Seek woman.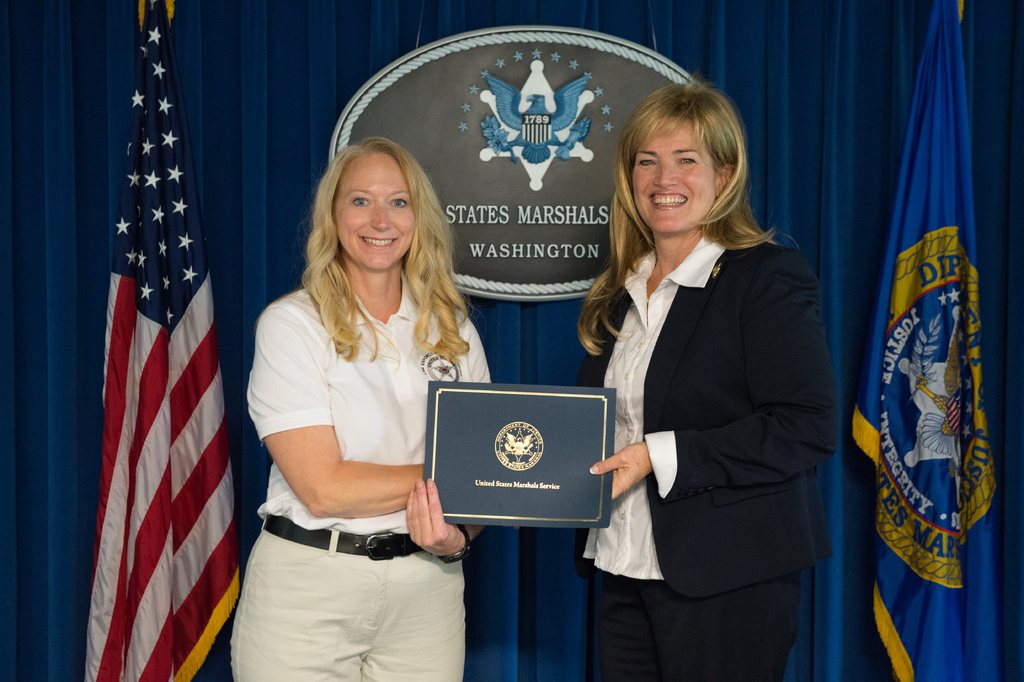
(234,125,491,681).
